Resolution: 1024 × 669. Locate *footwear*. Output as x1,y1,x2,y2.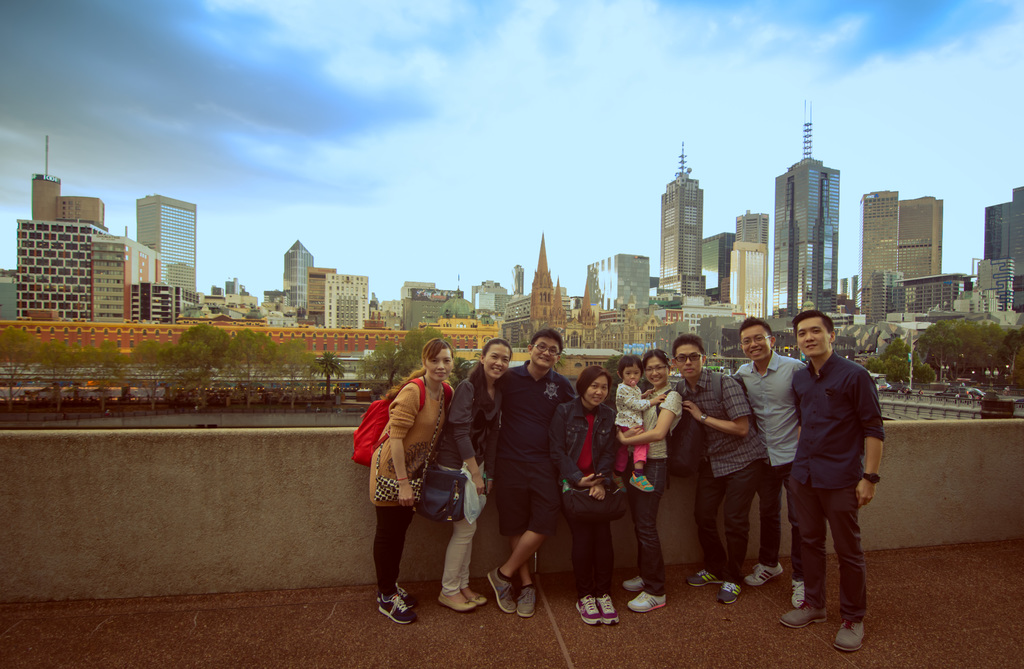
575,592,600,626.
